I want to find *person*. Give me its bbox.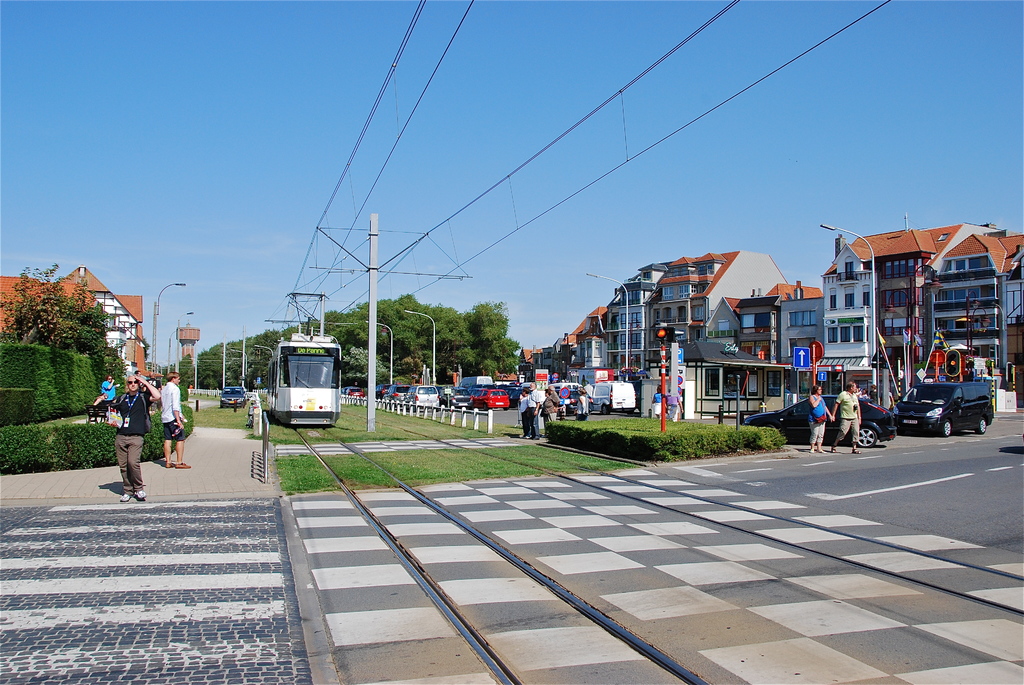
locate(586, 383, 593, 397).
